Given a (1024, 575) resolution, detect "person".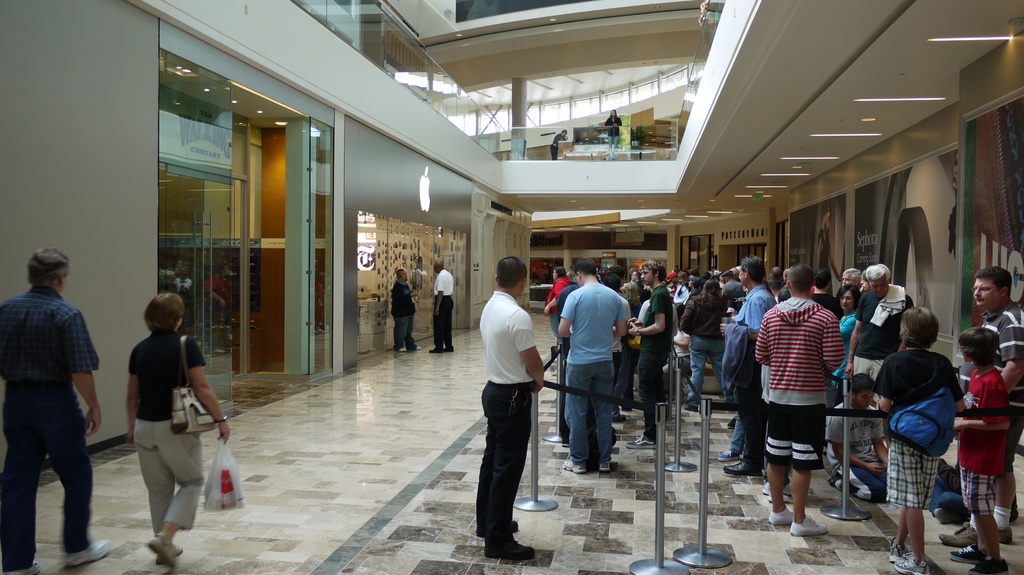
crop(430, 257, 455, 355).
